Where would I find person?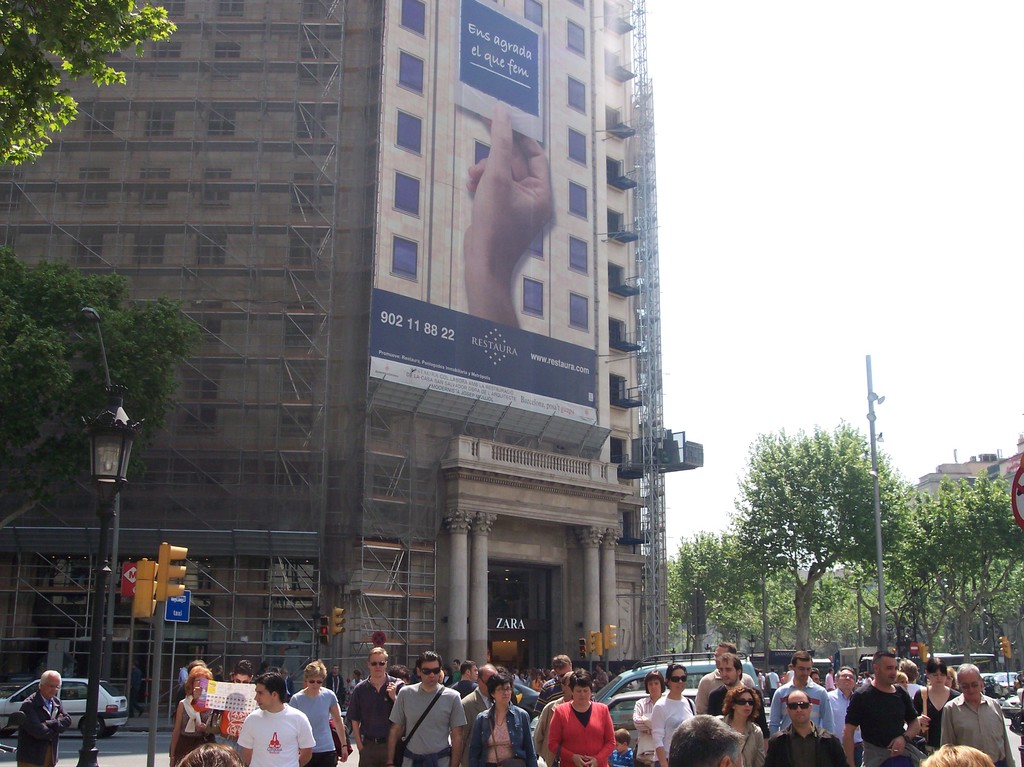
At 220/659/252/742.
